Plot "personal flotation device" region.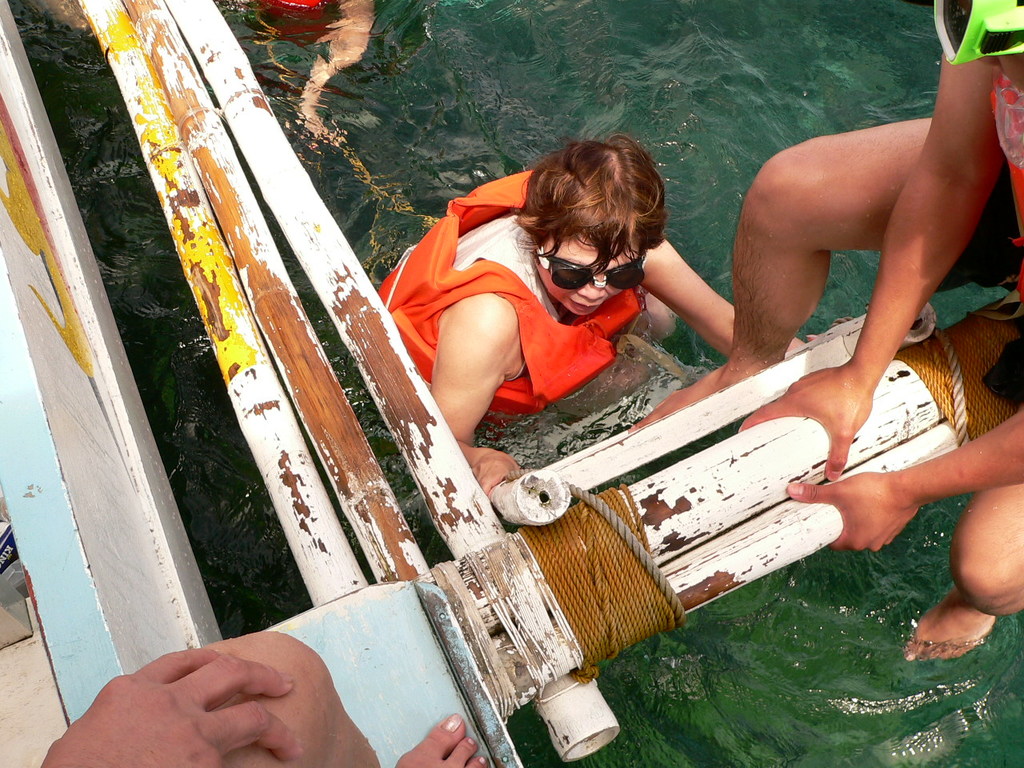
Plotted at region(374, 206, 648, 430).
